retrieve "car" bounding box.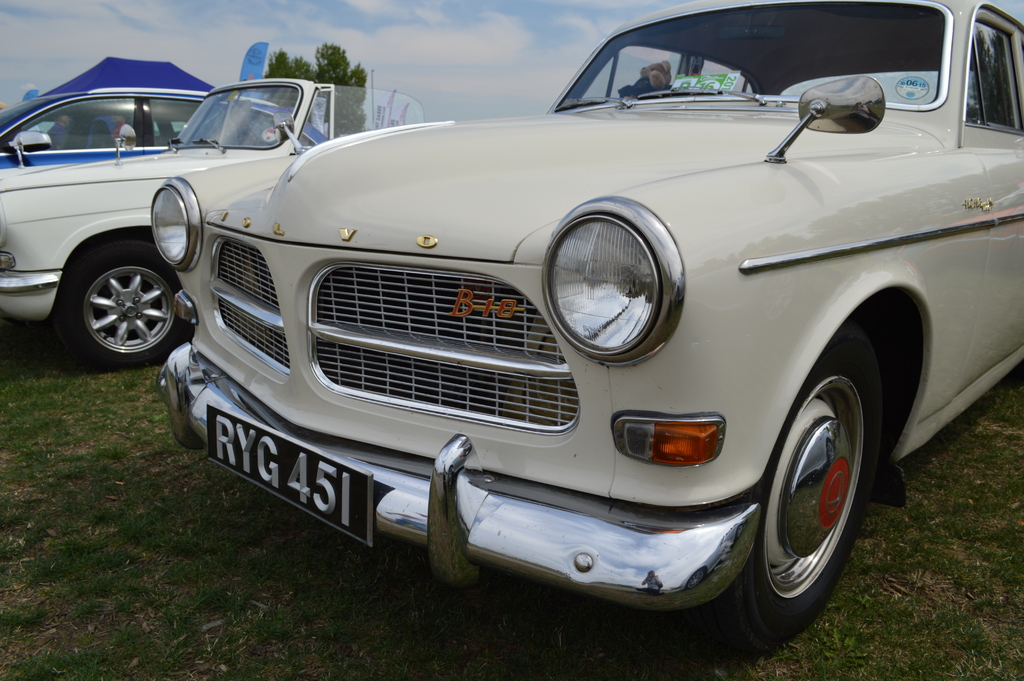
Bounding box: 0:76:333:165.
